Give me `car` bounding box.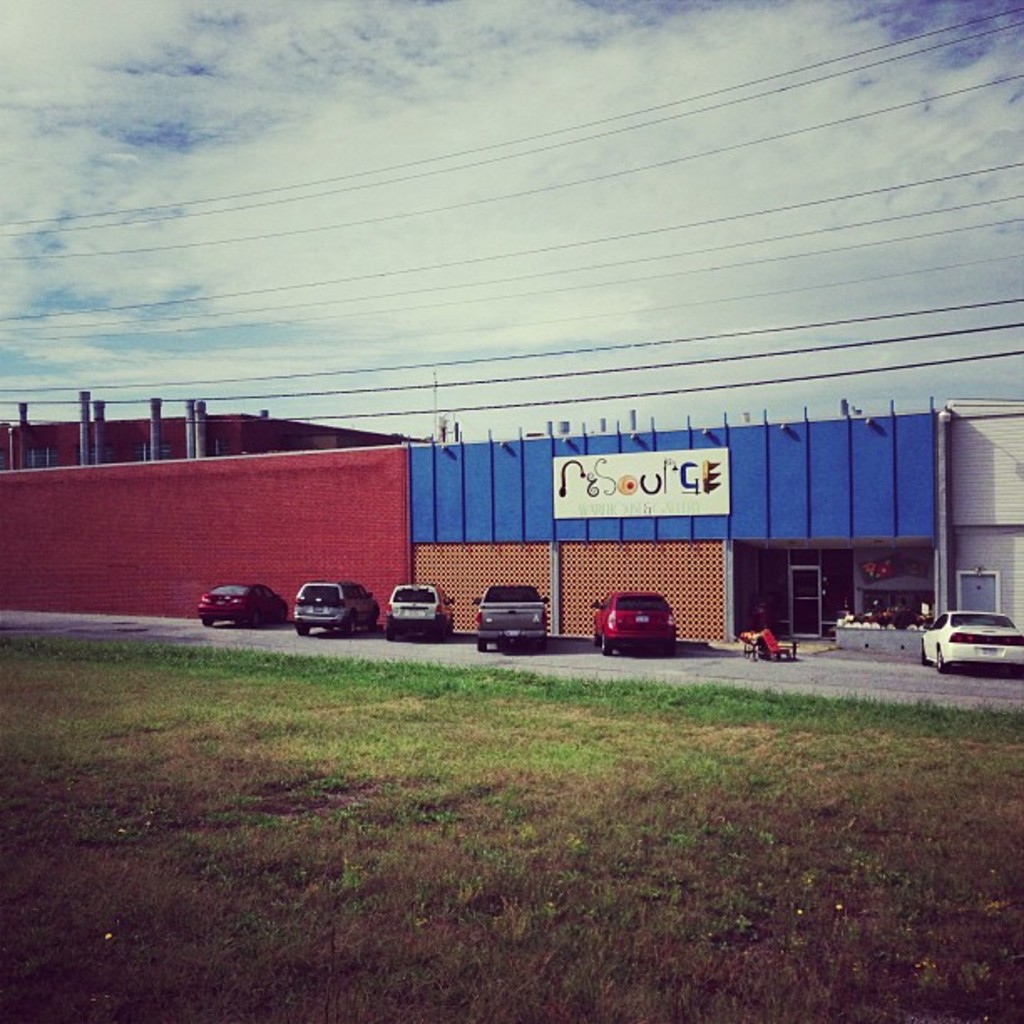
288, 582, 380, 636.
